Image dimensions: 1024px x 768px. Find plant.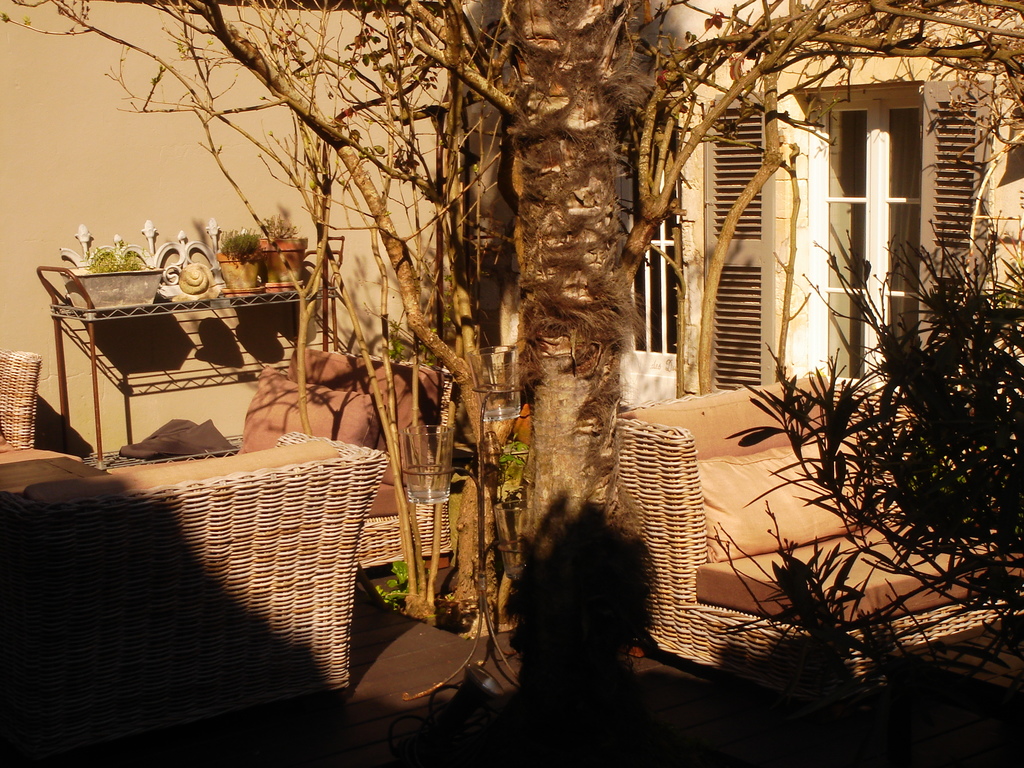
260/212/303/236.
